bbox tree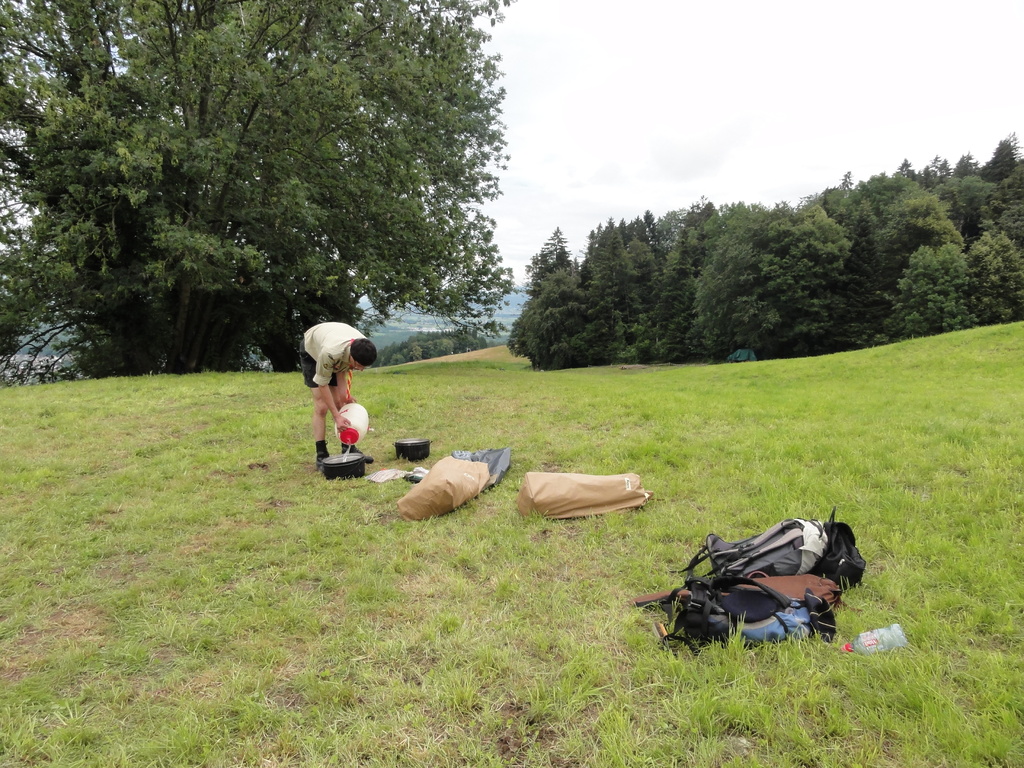
<region>0, 0, 521, 378</region>
